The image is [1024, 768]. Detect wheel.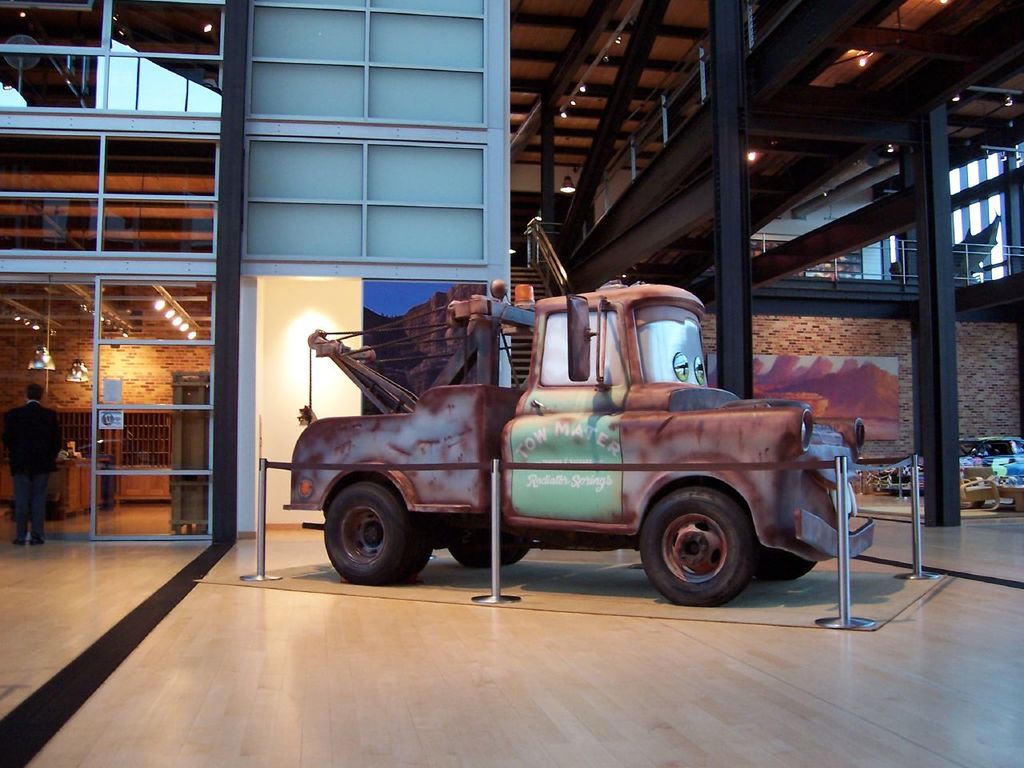
Detection: pyautogui.locateOnScreen(642, 494, 754, 603).
